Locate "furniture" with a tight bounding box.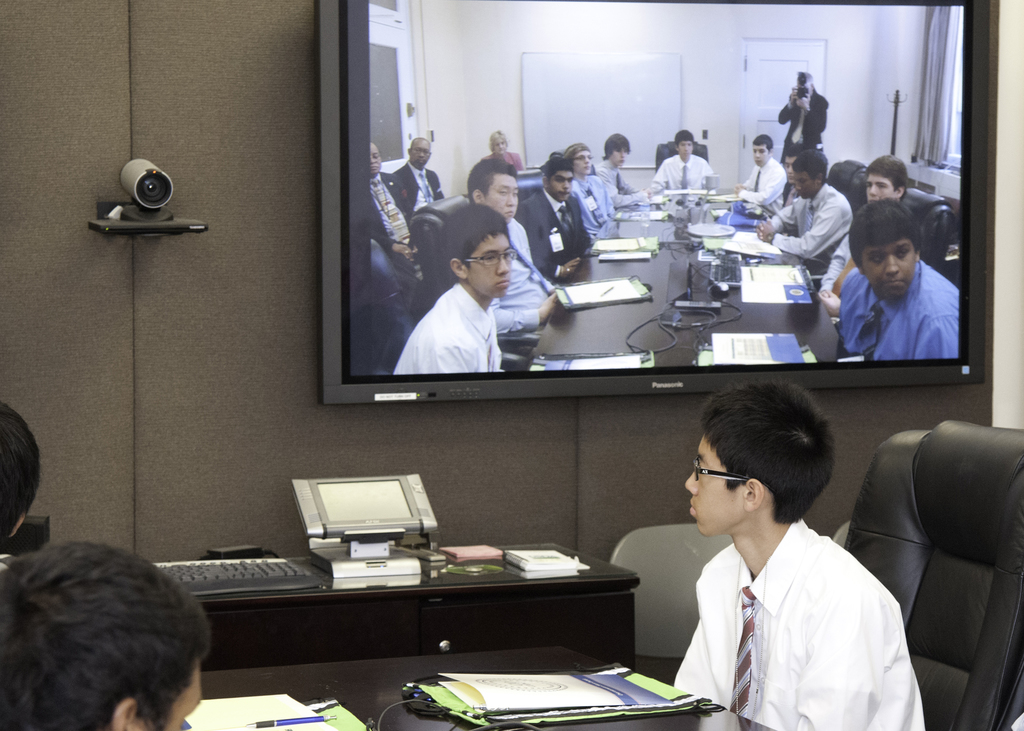
left=178, top=651, right=774, bottom=730.
